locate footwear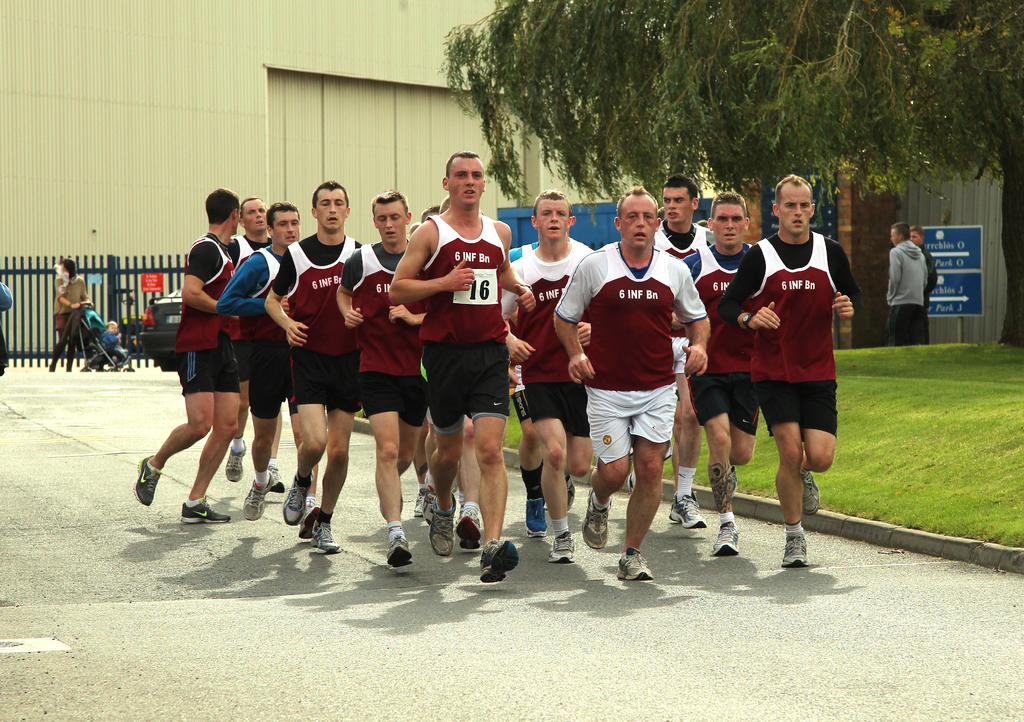
locate(615, 542, 653, 587)
